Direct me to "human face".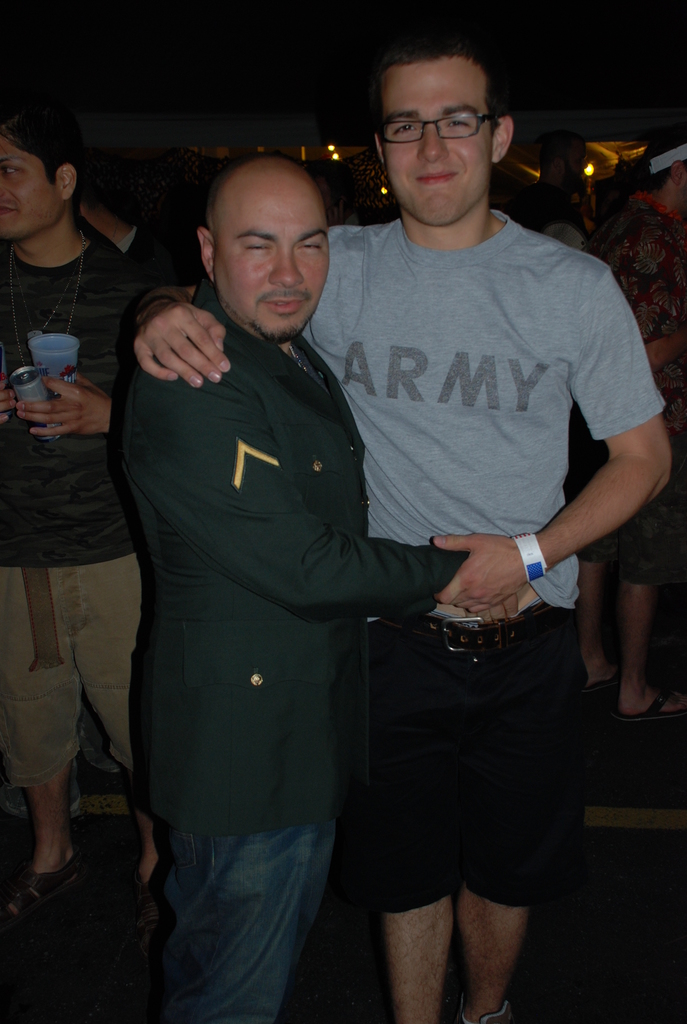
Direction: detection(0, 141, 63, 241).
